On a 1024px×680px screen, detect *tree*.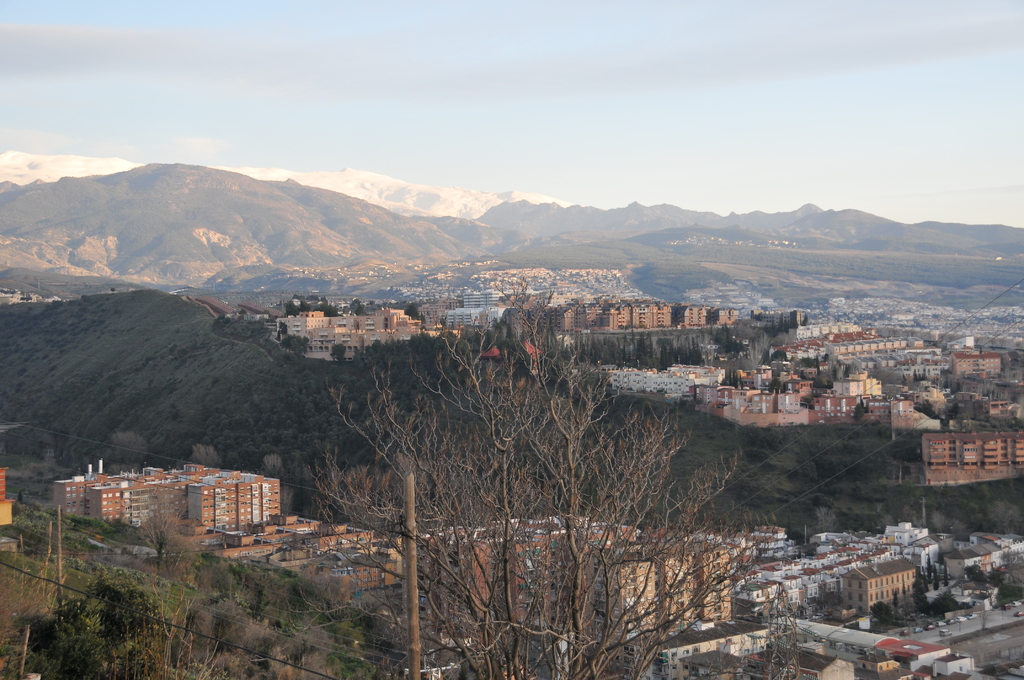
left=932, top=565, right=938, bottom=590.
